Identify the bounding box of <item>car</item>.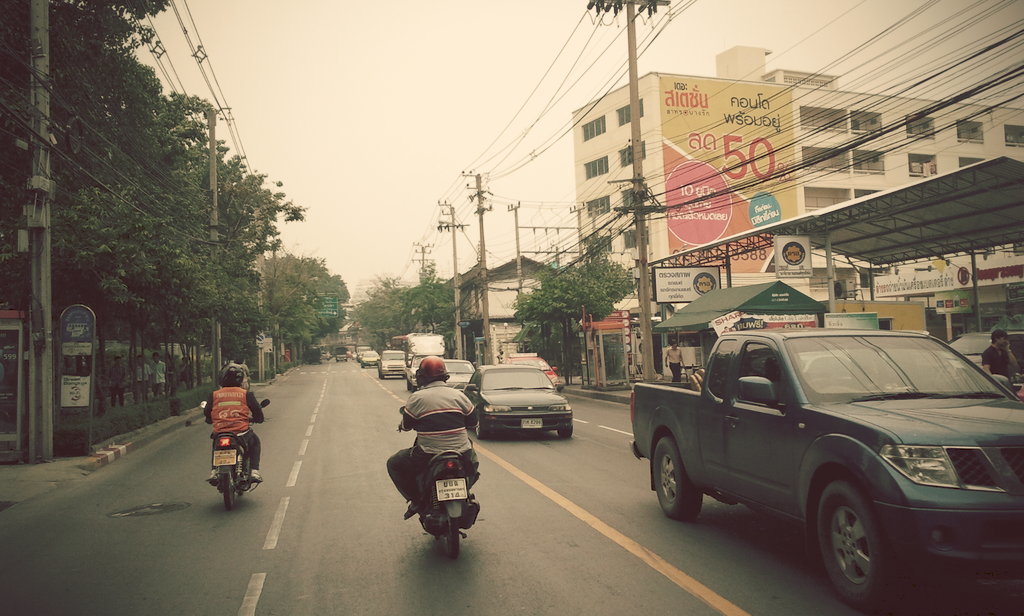
358:348:379:373.
